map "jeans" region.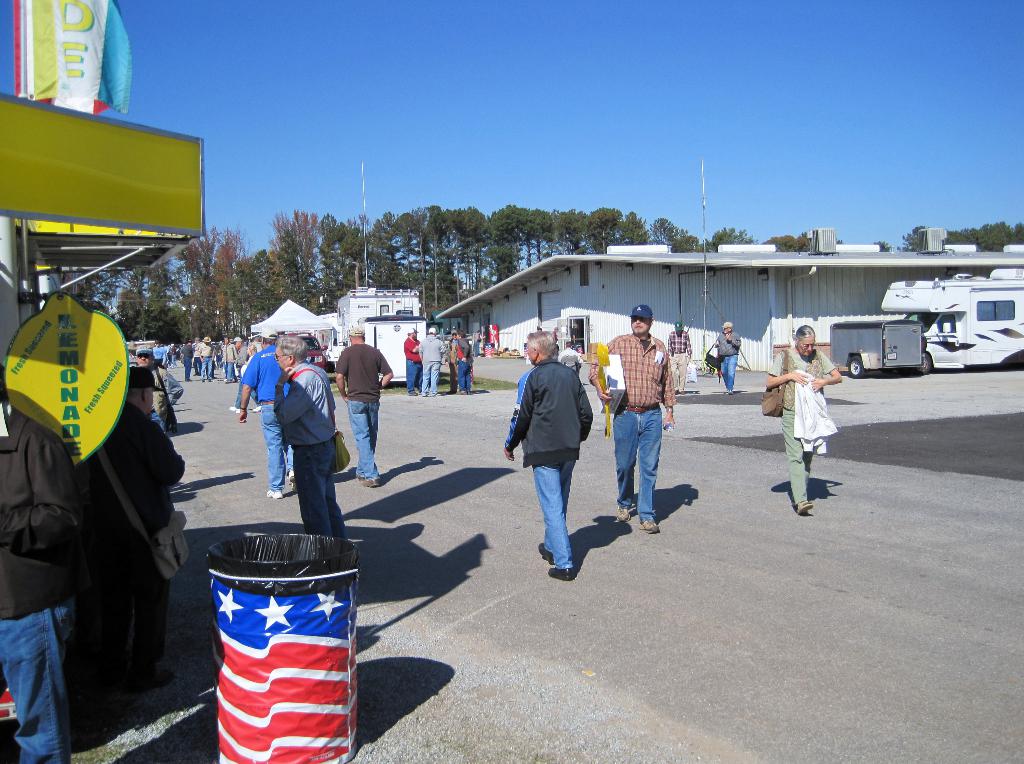
Mapped to (0, 599, 74, 762).
